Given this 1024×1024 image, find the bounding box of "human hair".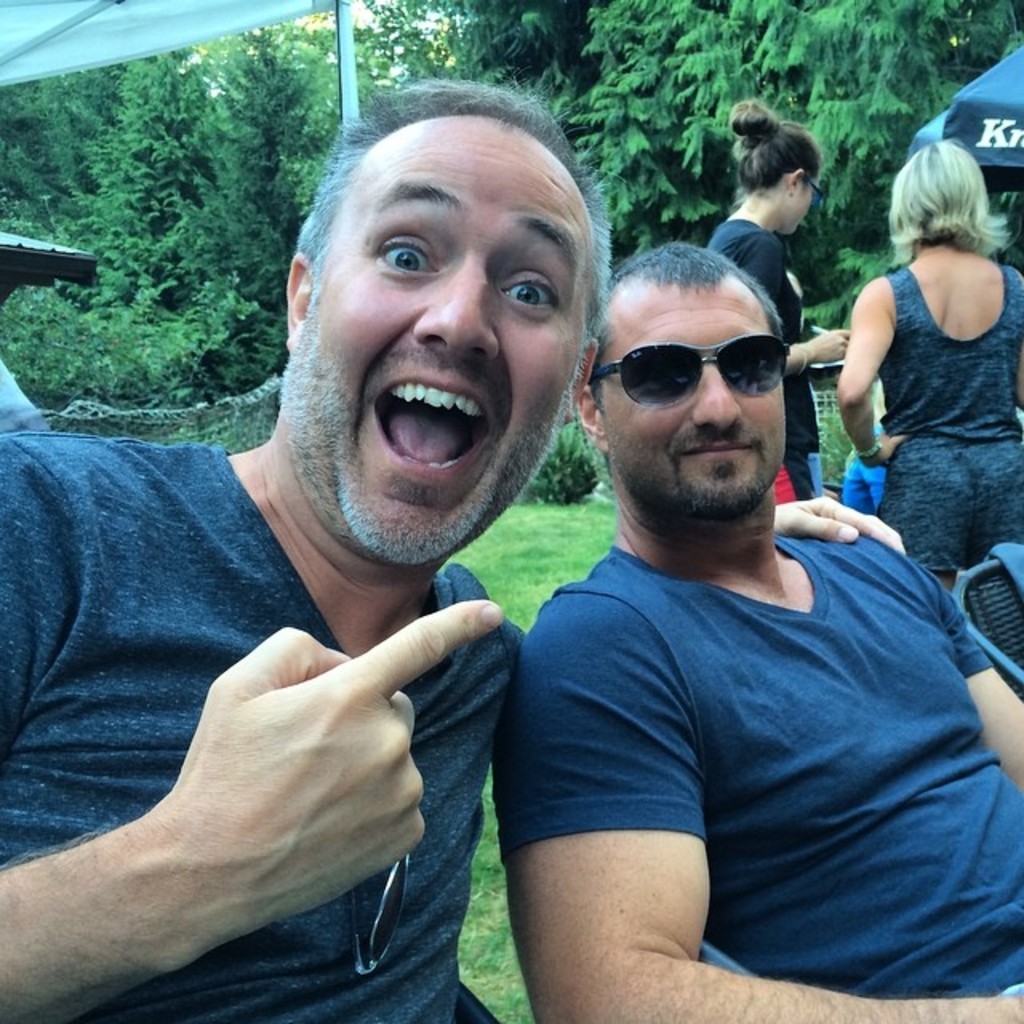
(565,238,789,379).
